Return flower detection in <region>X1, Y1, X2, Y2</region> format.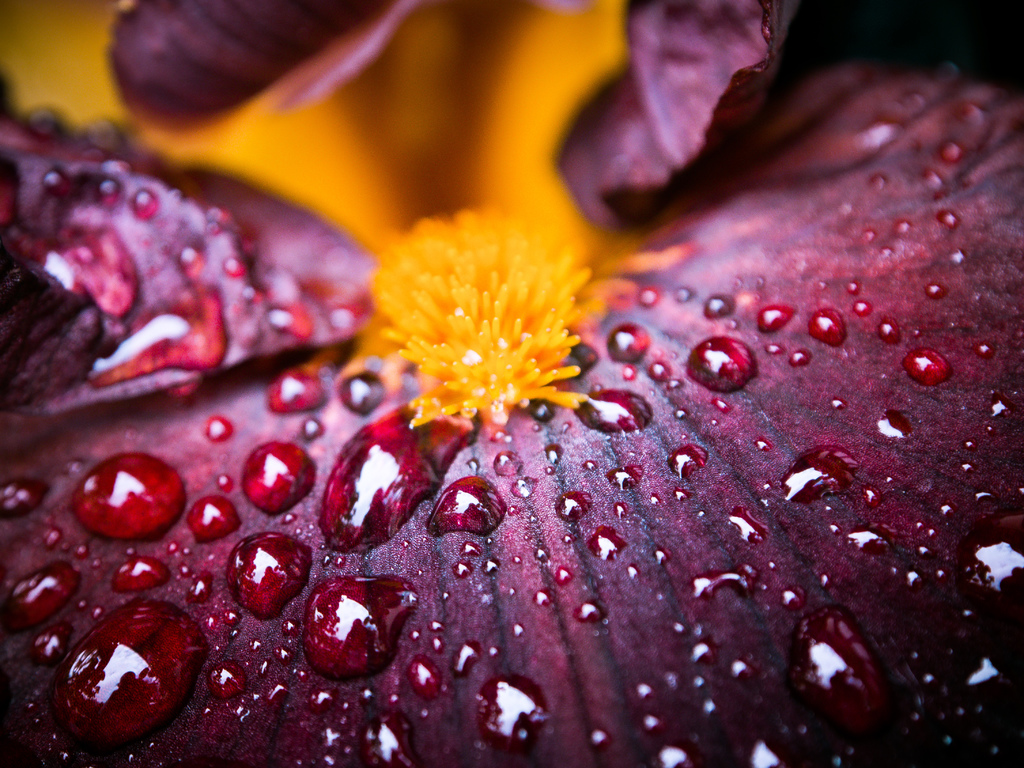
<region>0, 0, 1023, 767</region>.
